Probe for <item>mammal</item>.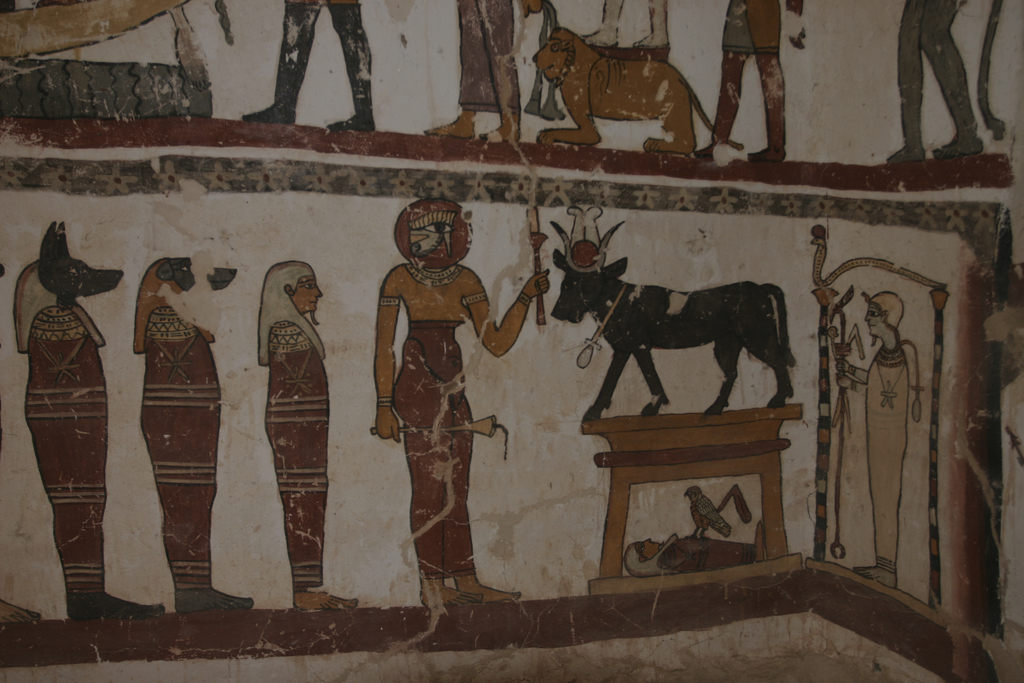
Probe result: <bbox>358, 211, 513, 591</bbox>.
